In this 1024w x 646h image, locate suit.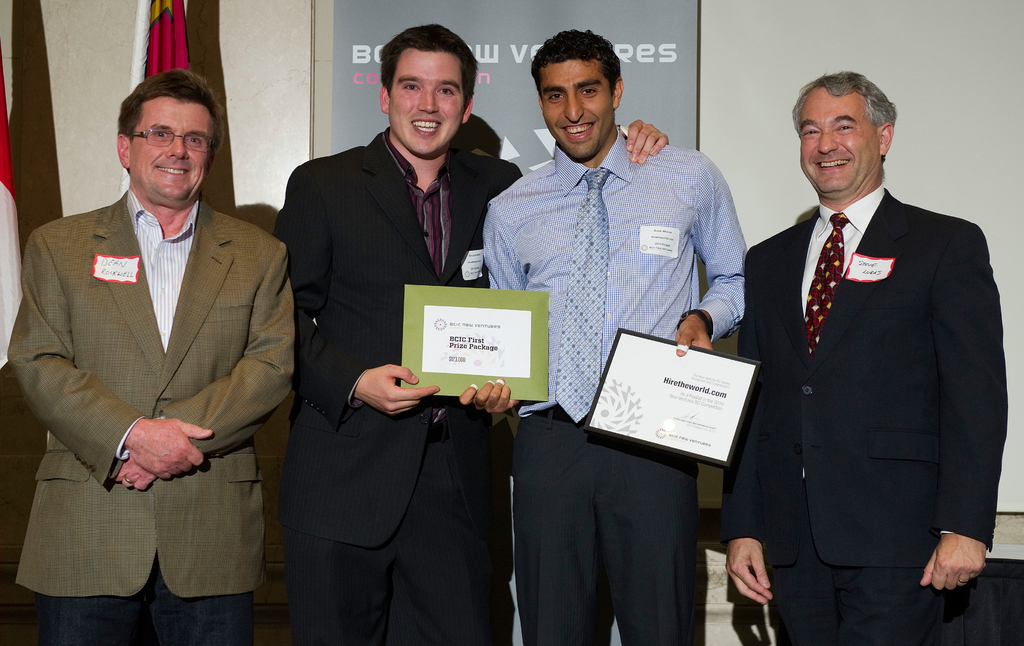
Bounding box: box(267, 132, 531, 645).
